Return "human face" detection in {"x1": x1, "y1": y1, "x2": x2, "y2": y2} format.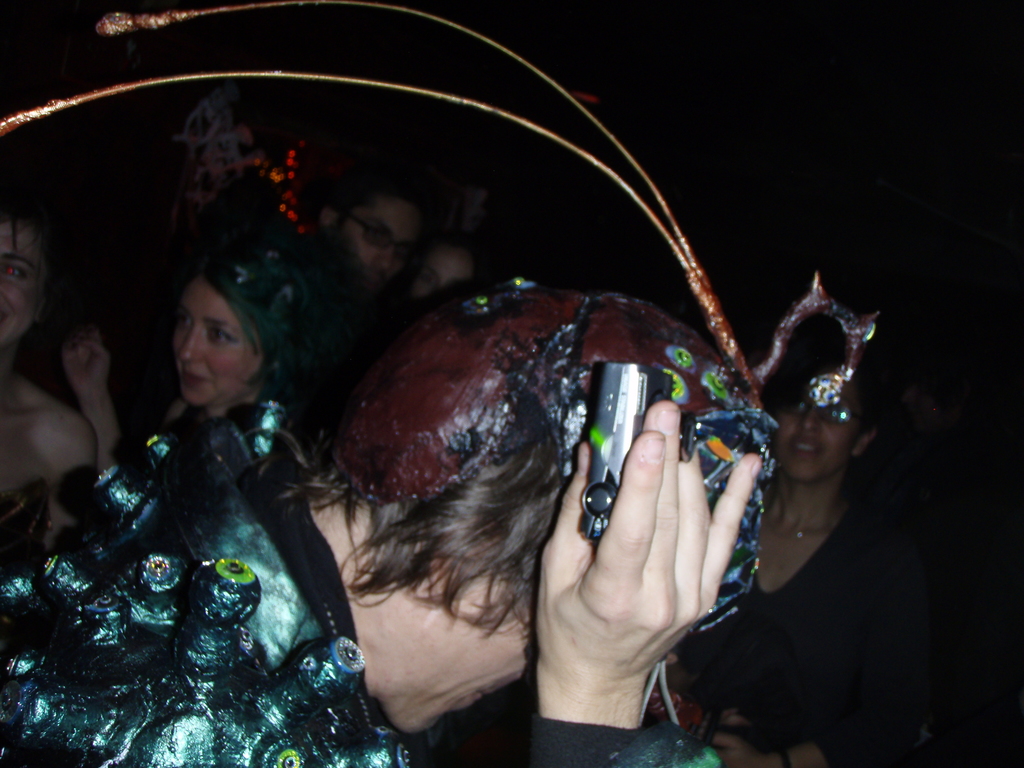
{"x1": 338, "y1": 198, "x2": 422, "y2": 294}.
